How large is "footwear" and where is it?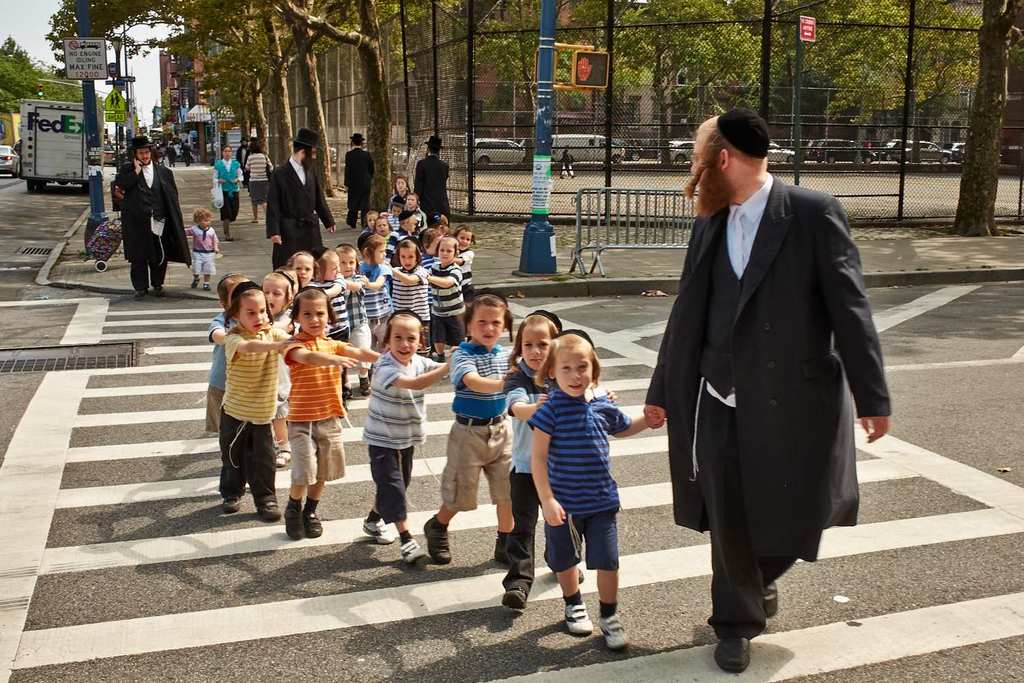
Bounding box: bbox=(136, 288, 143, 298).
